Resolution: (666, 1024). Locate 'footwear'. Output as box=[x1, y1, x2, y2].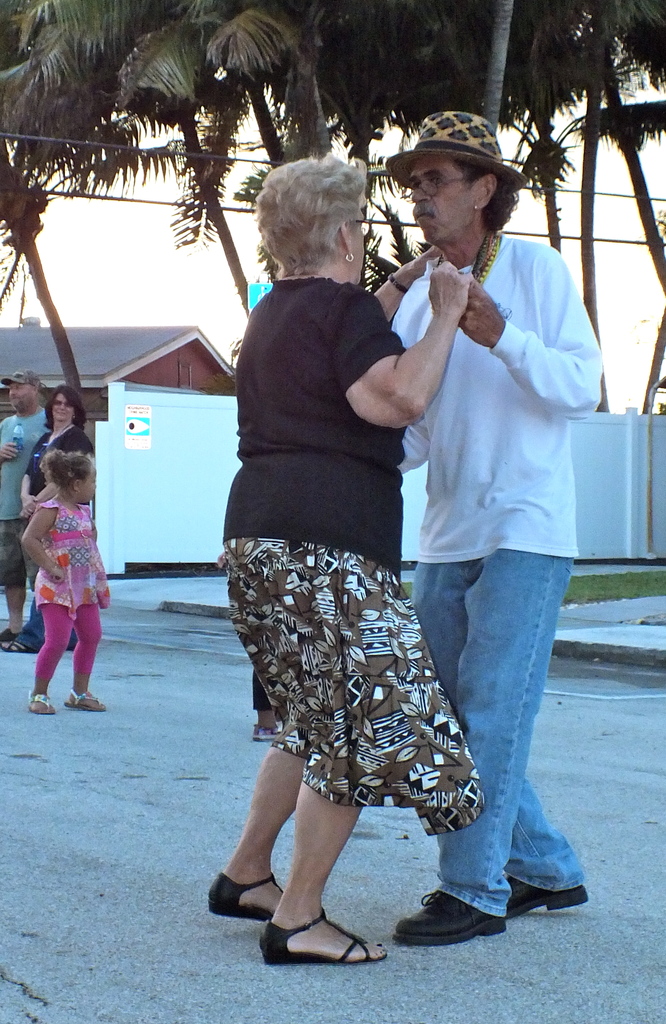
box=[393, 890, 507, 946].
